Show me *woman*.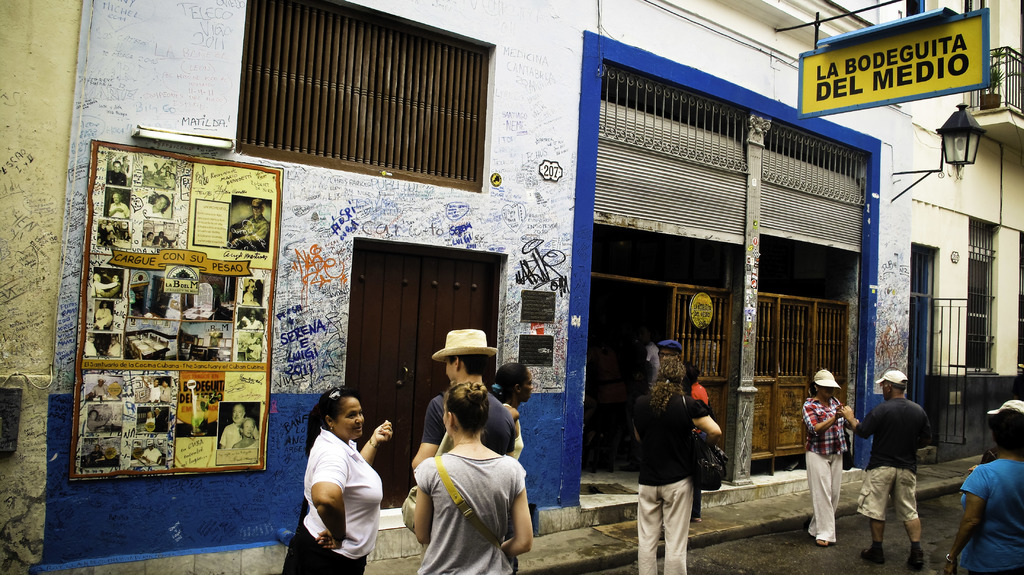
*woman* is here: (631, 359, 721, 574).
